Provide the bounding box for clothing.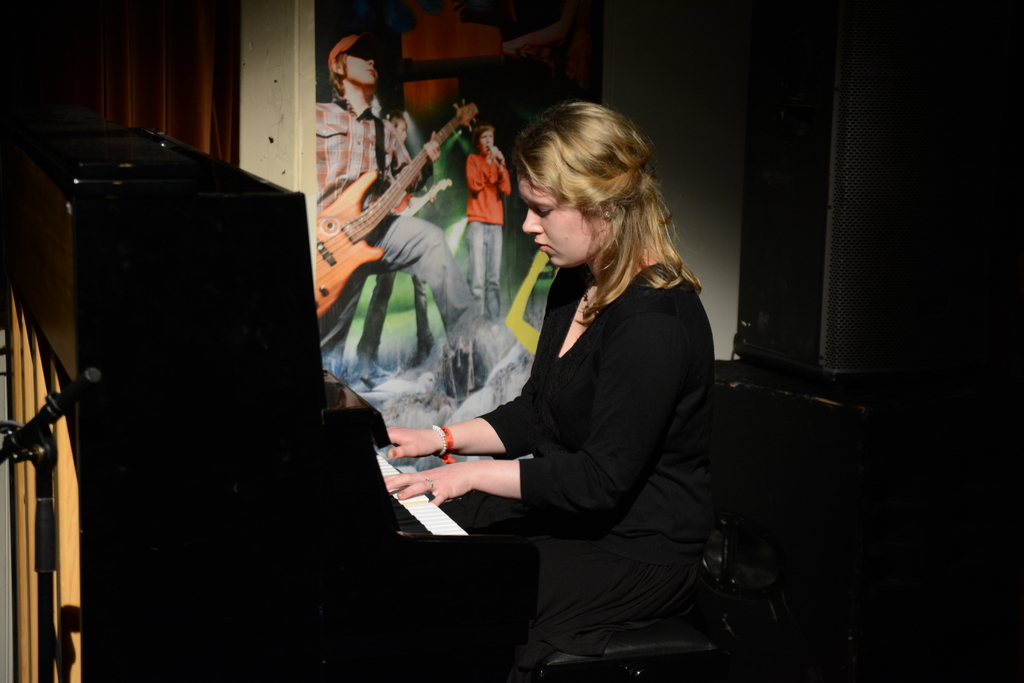
440/259/721/679.
